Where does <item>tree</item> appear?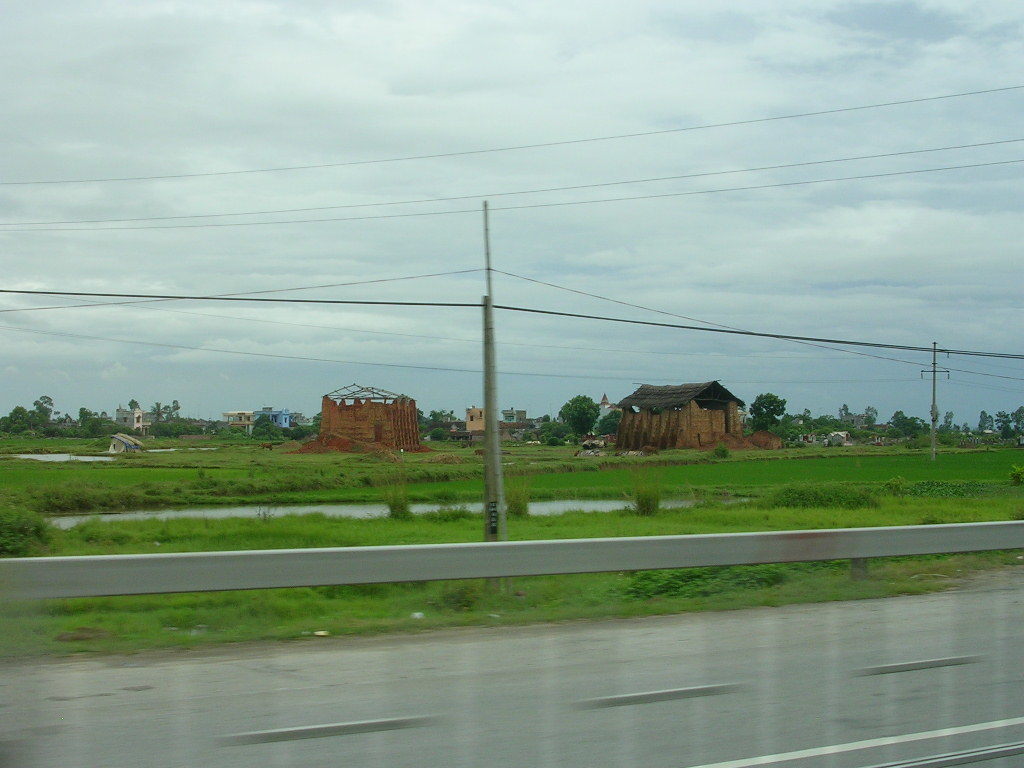
Appears at <region>554, 381, 628, 443</region>.
